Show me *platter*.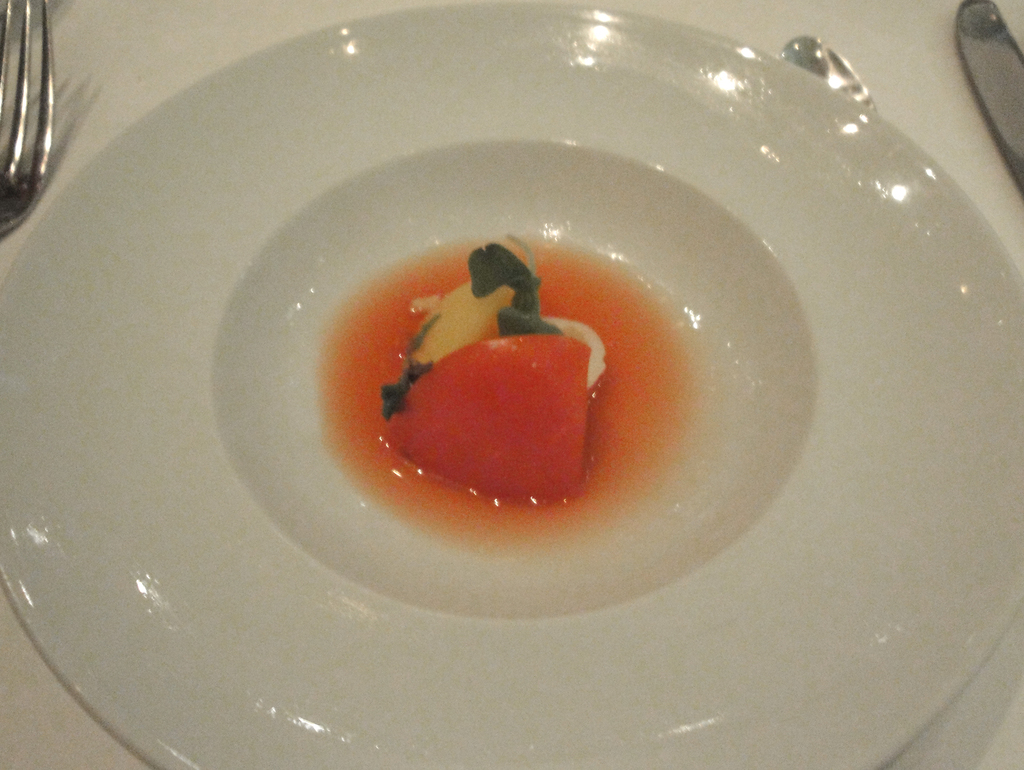
*platter* is here: {"left": 0, "top": 0, "right": 1021, "bottom": 769}.
